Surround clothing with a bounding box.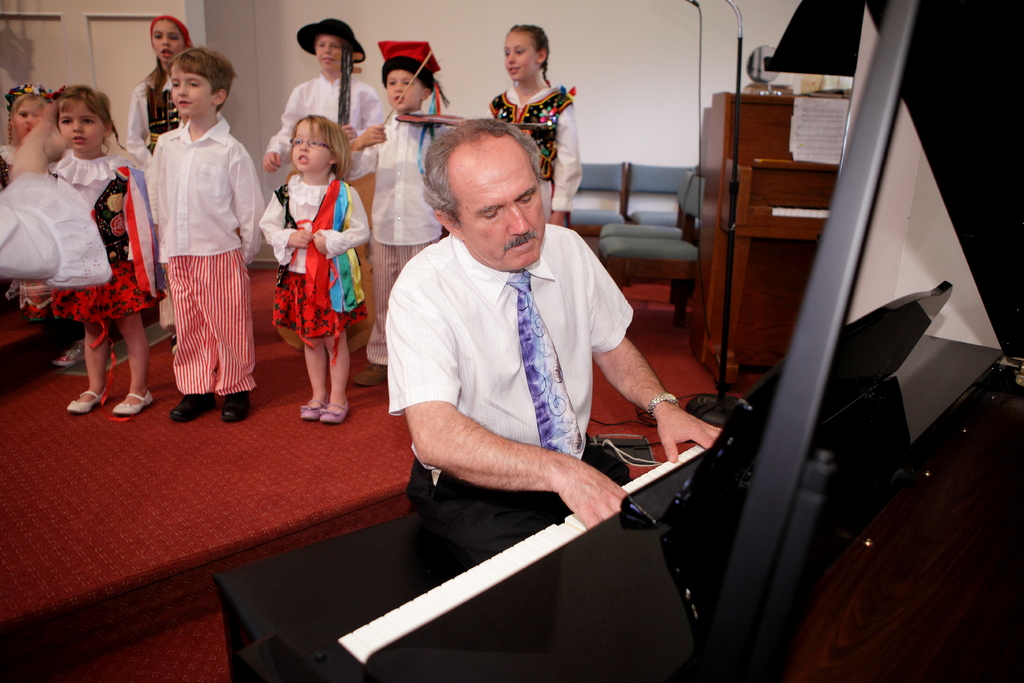
349 94 461 336.
